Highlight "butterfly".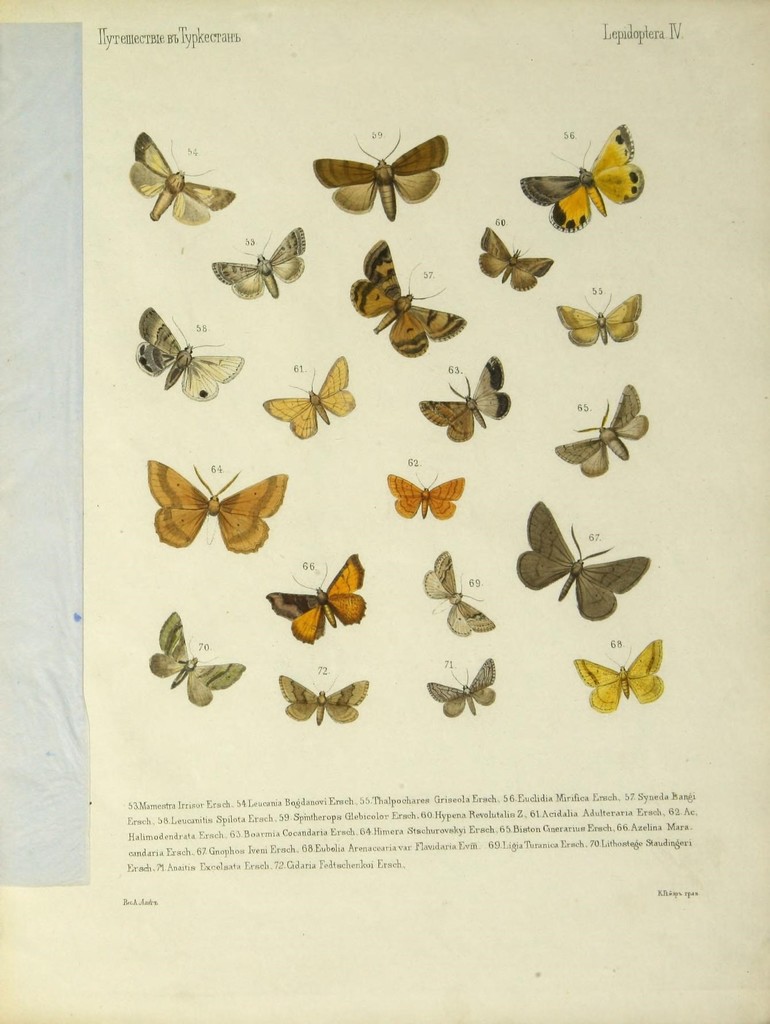
Highlighted region: select_region(420, 354, 512, 445).
